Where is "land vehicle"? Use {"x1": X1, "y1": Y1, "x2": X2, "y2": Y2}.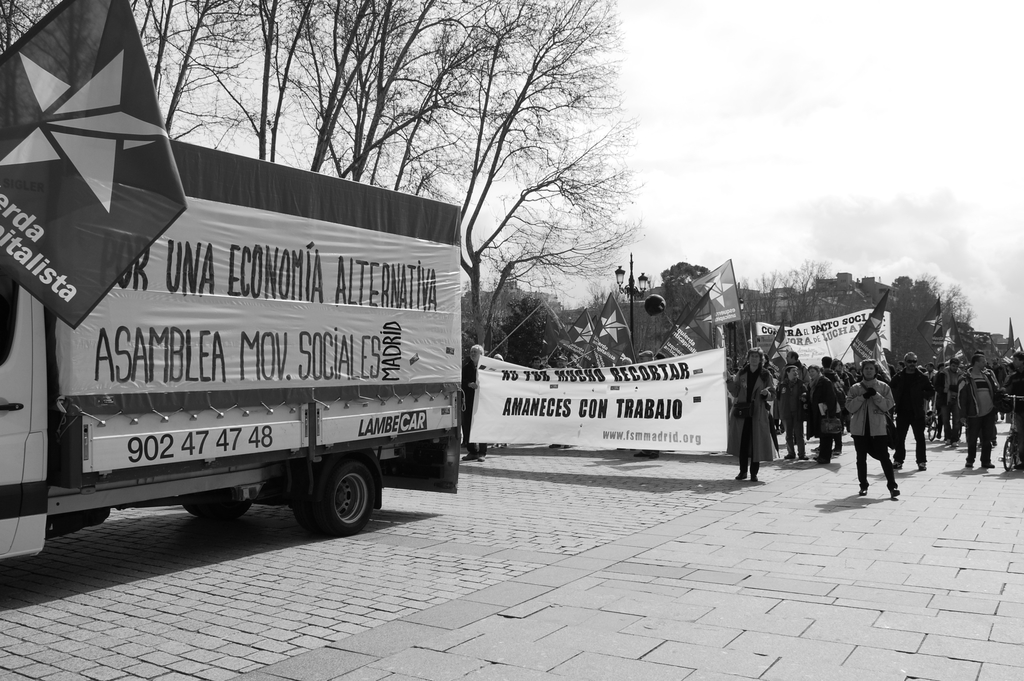
{"x1": 996, "y1": 393, "x2": 1018, "y2": 470}.
